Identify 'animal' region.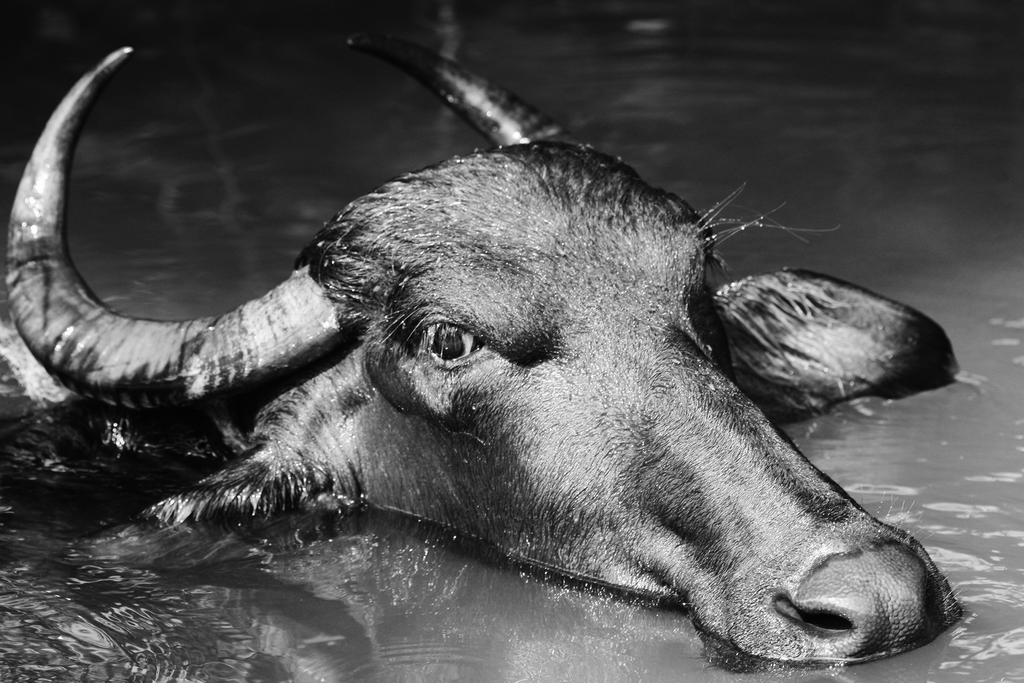
Region: box=[0, 46, 964, 674].
